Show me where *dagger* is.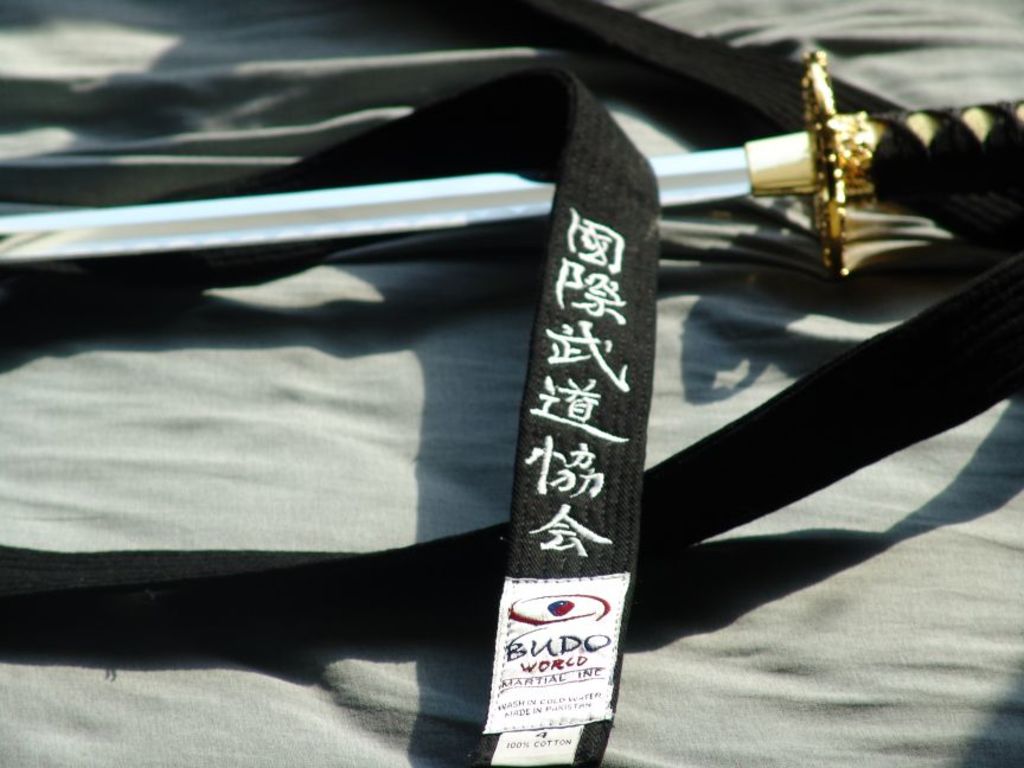
*dagger* is at locate(2, 53, 1023, 282).
